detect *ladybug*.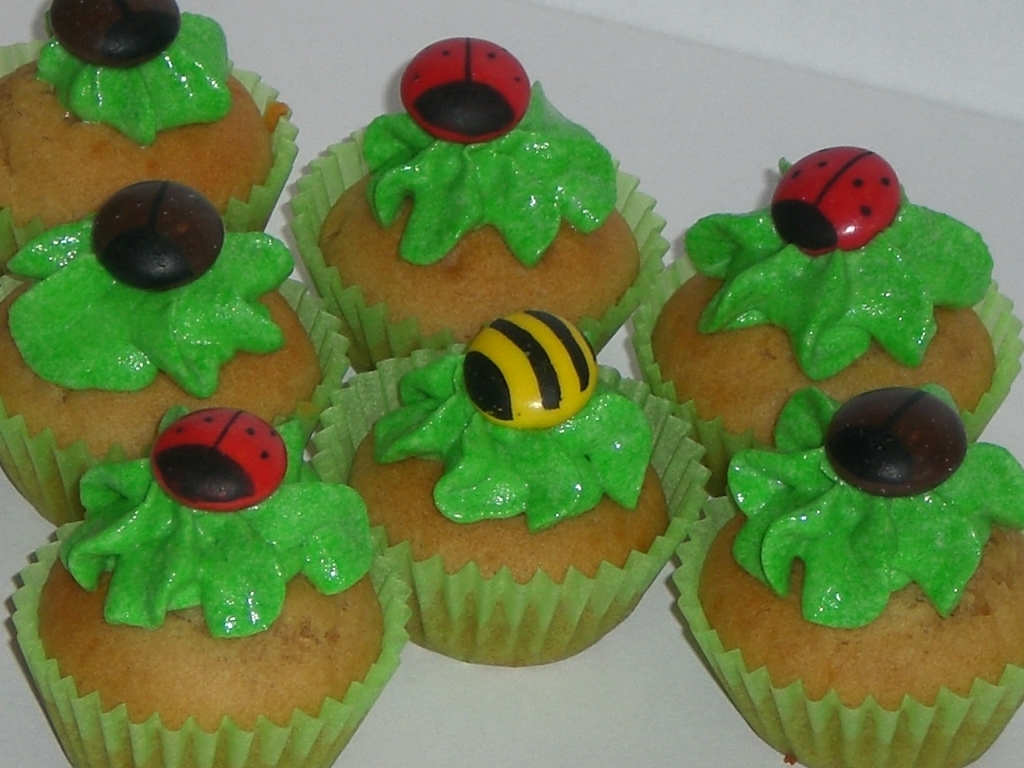
Detected at (464,311,596,432).
